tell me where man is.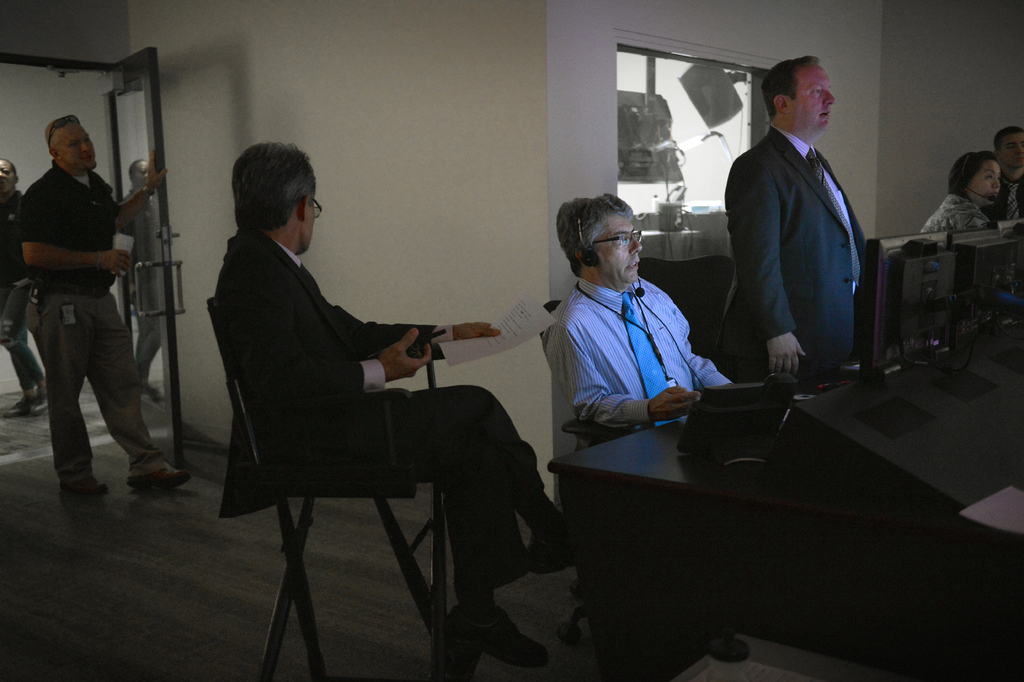
man is at x1=727 y1=49 x2=870 y2=385.
